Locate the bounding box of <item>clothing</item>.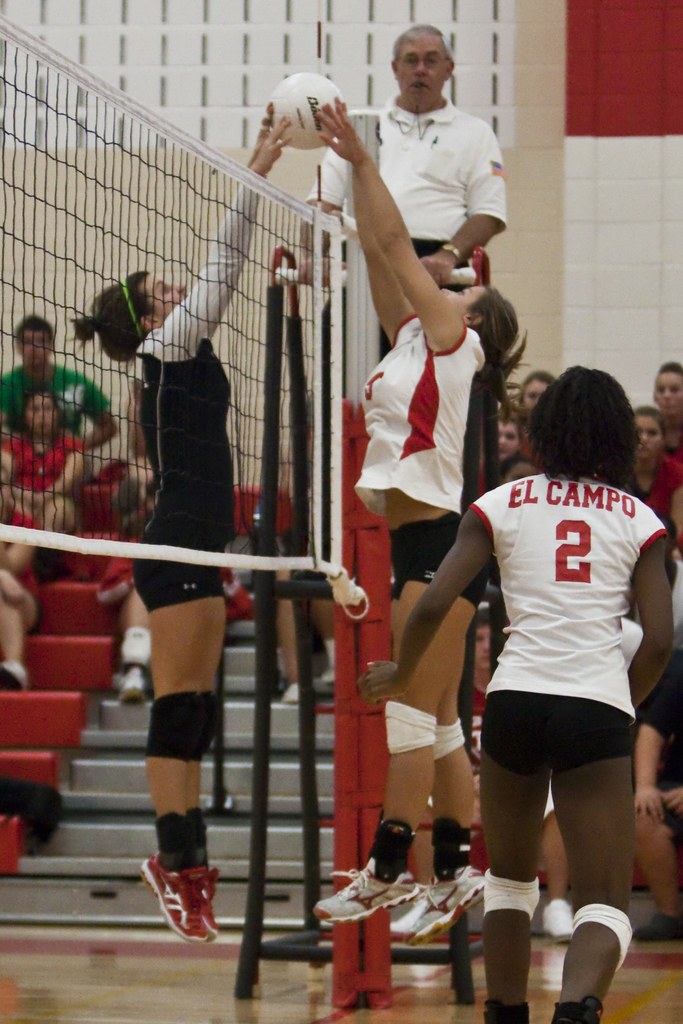
Bounding box: bbox=[464, 684, 492, 771].
